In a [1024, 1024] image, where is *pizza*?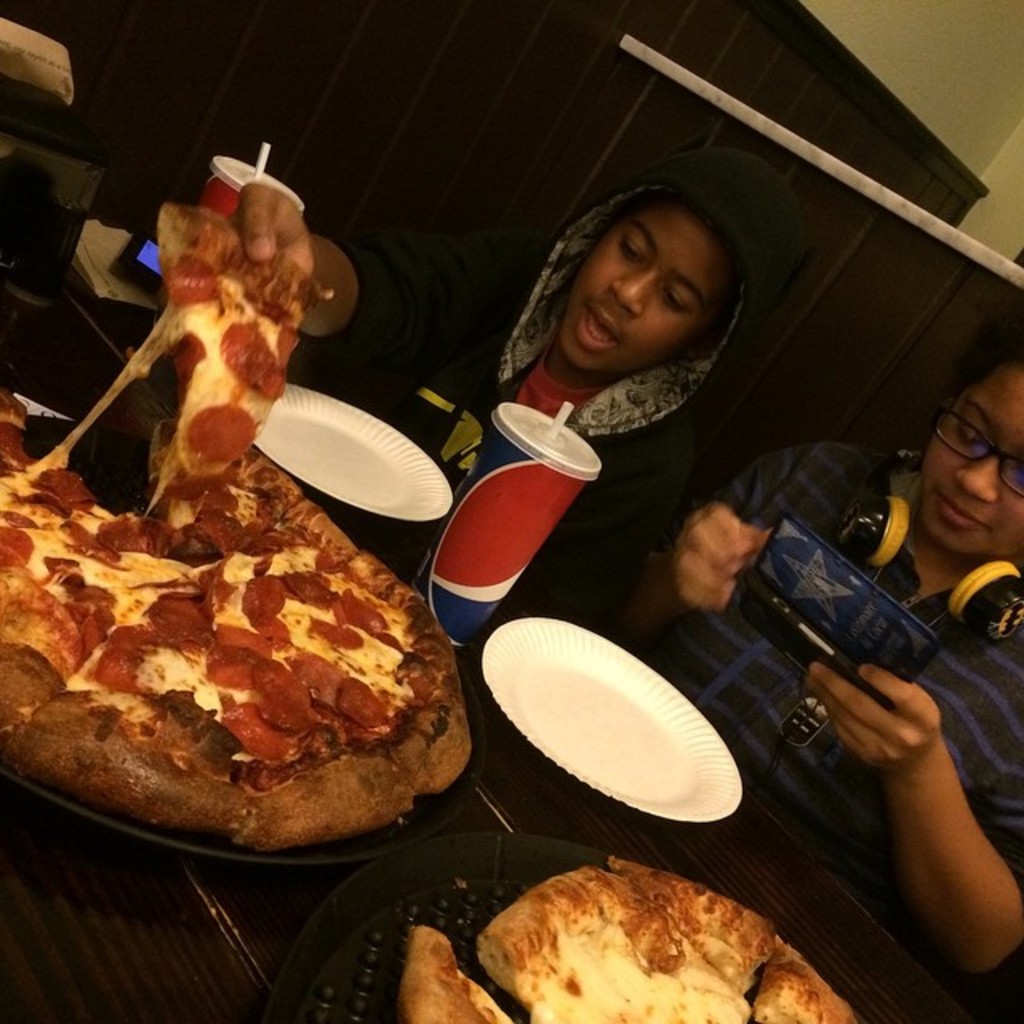
Rect(398, 859, 870, 1022).
